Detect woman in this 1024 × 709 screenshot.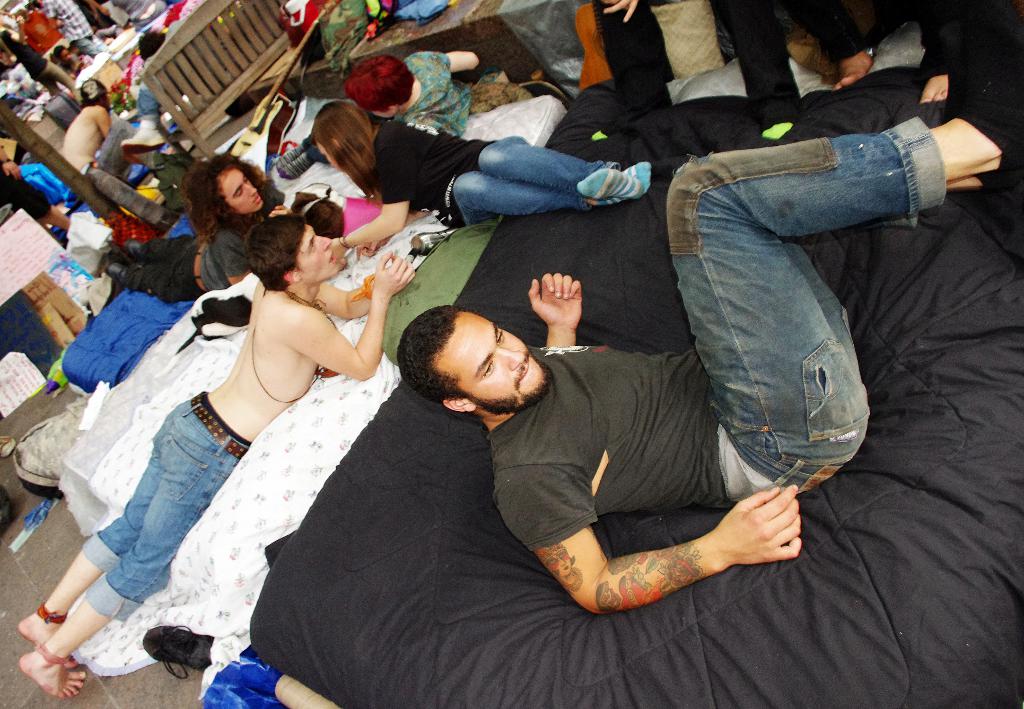
Detection: (308, 102, 653, 270).
